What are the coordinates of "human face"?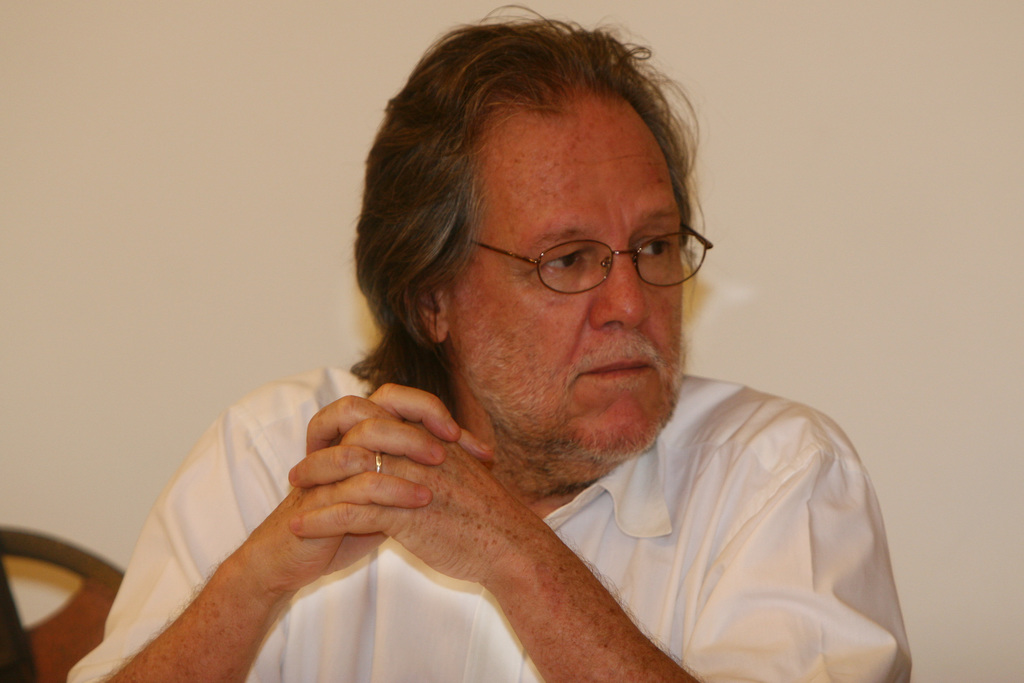
(x1=442, y1=92, x2=684, y2=459).
